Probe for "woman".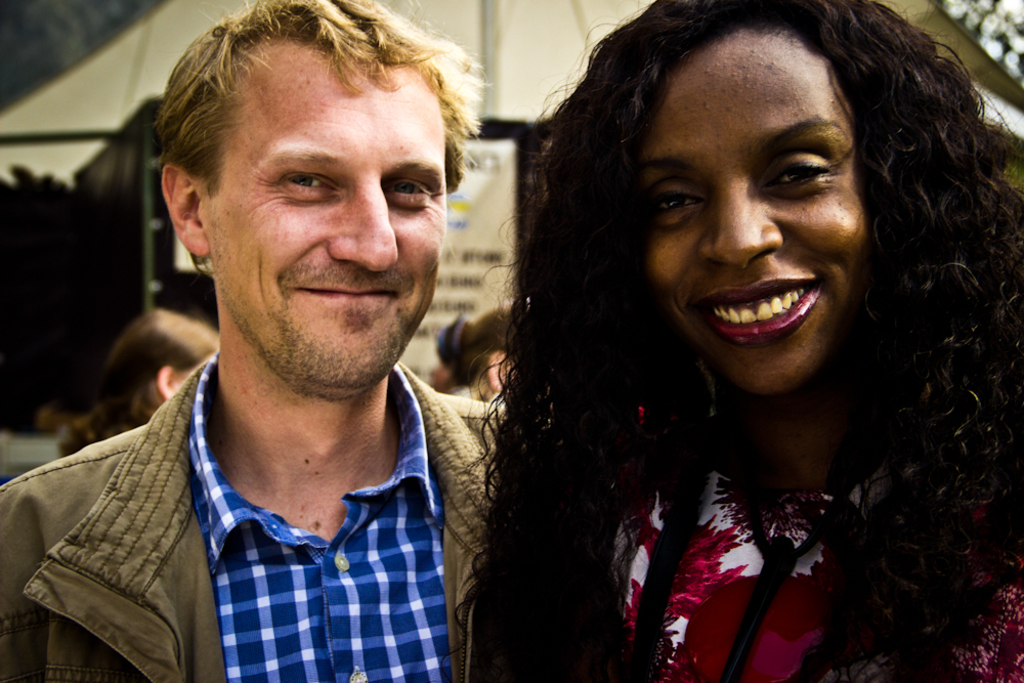
Probe result: 36:302:217:446.
